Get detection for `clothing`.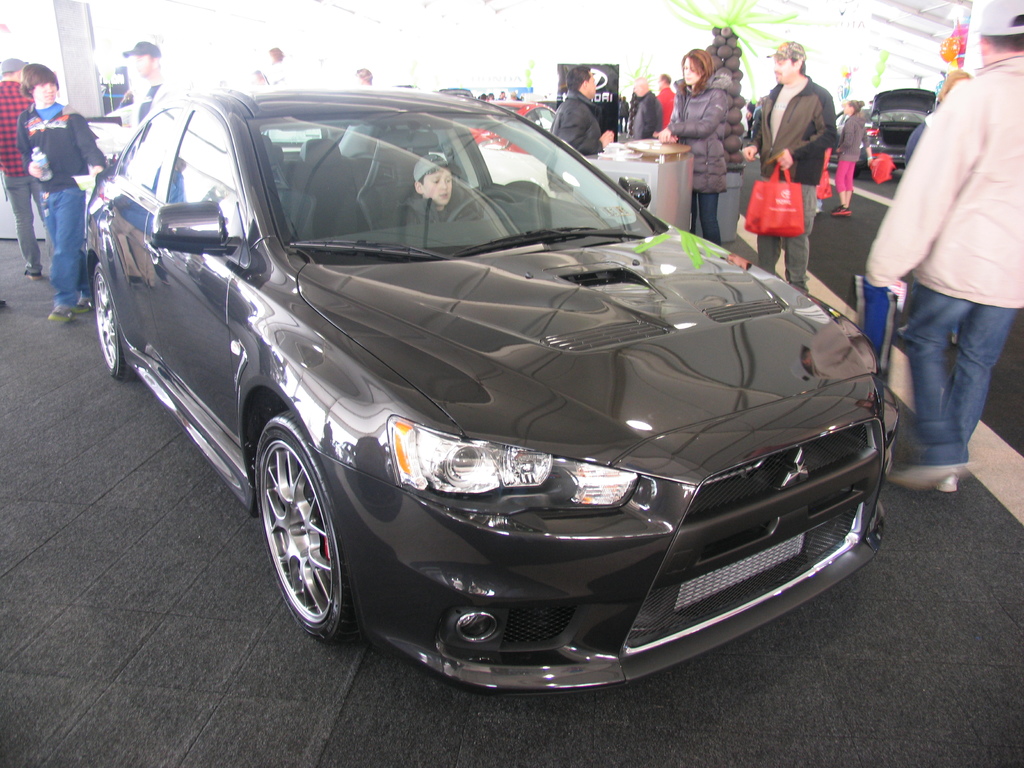
Detection: bbox=(845, 107, 861, 198).
